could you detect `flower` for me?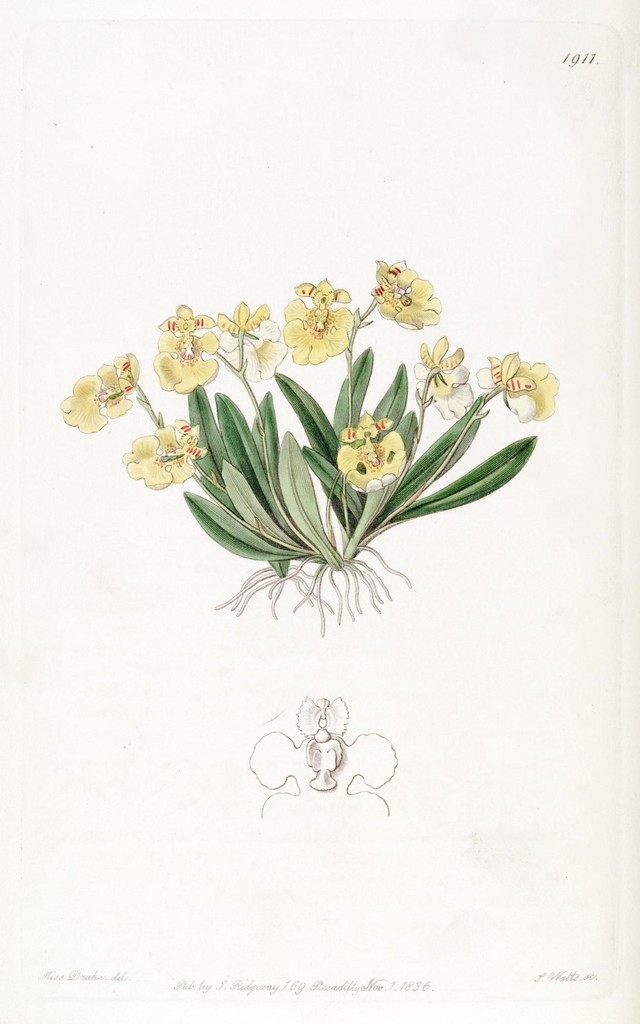
Detection result: 490 355 554 424.
